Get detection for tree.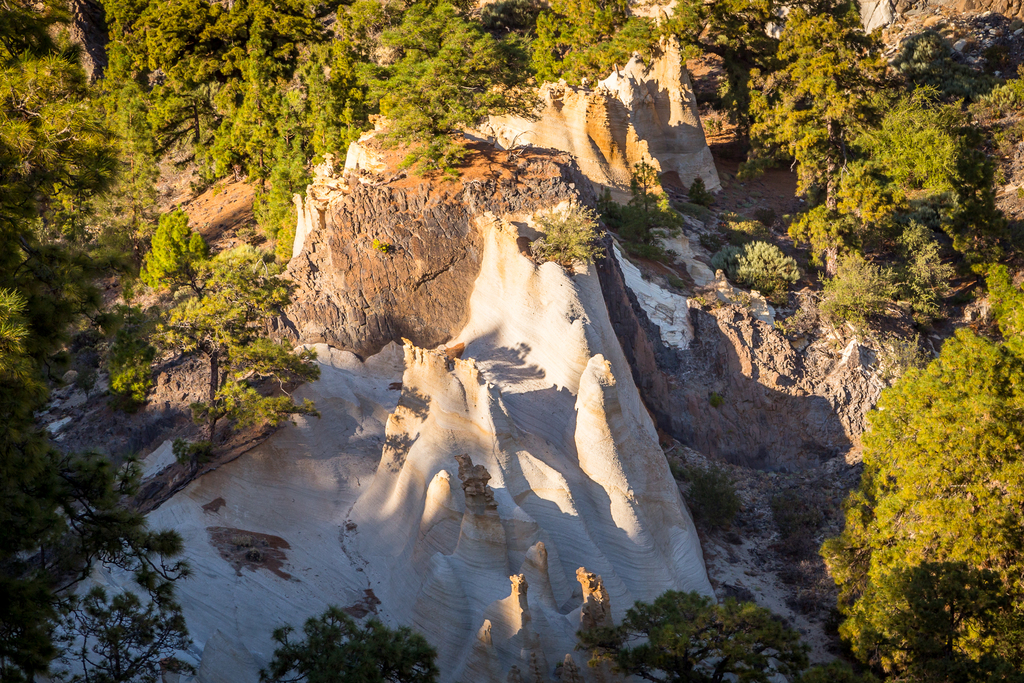
Detection: 0, 0, 327, 682.
